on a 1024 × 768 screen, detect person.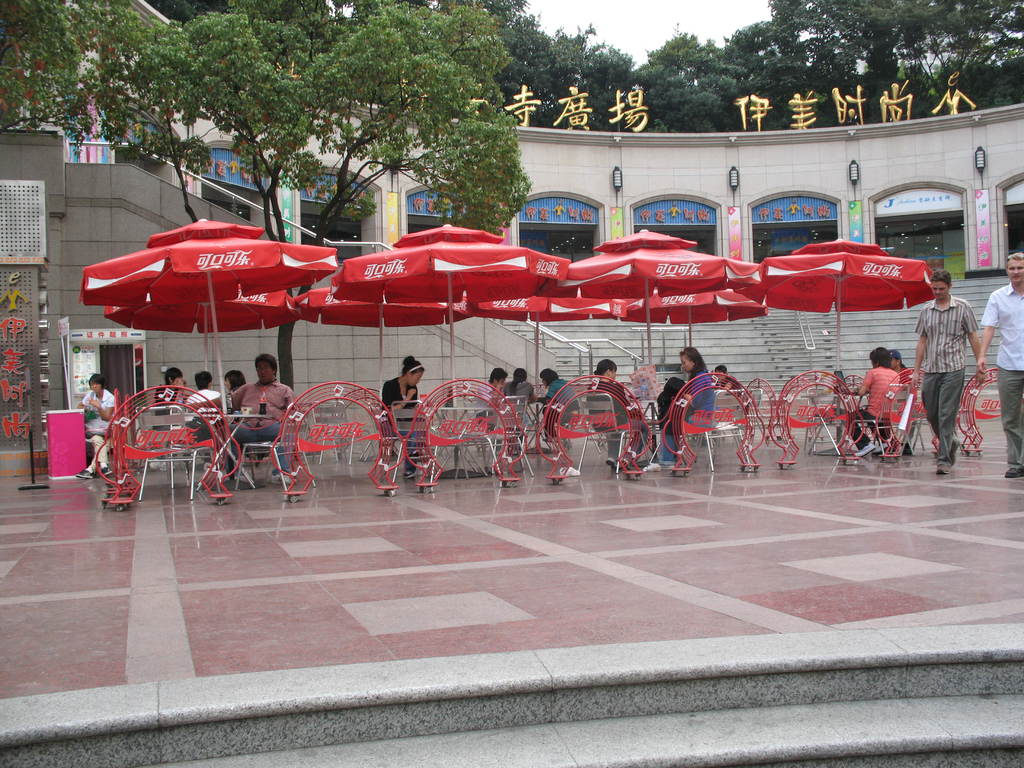
{"x1": 503, "y1": 368, "x2": 538, "y2": 456}.
